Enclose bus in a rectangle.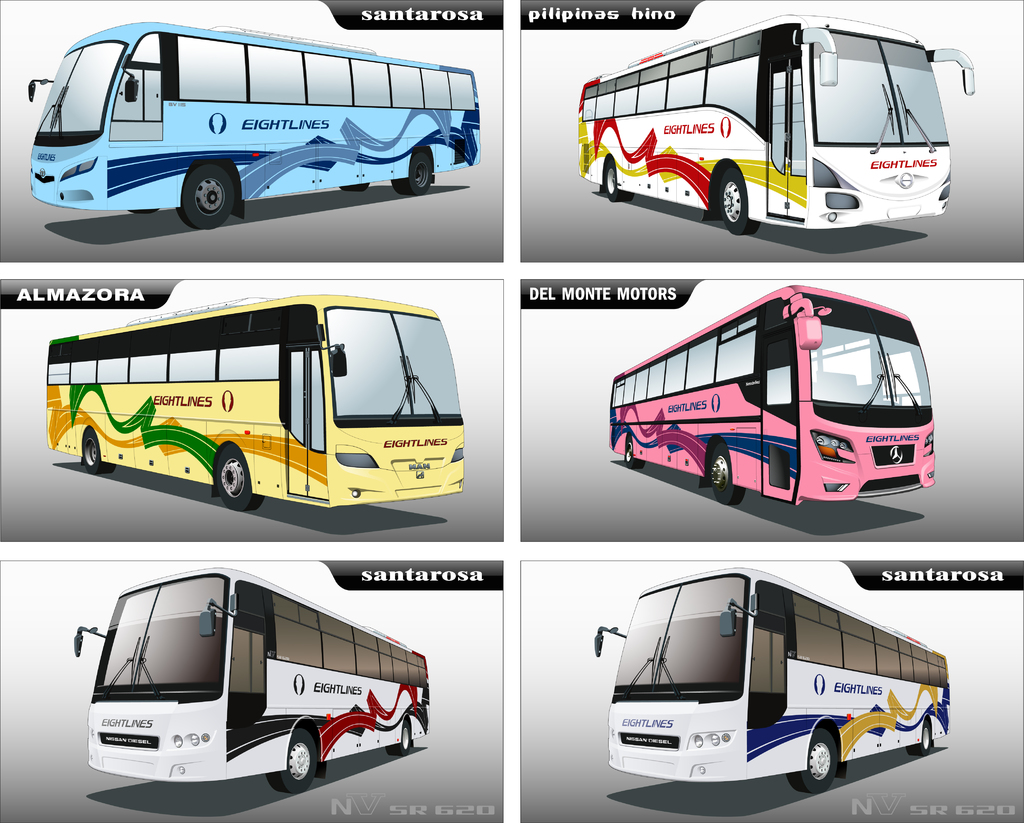
bbox(594, 567, 950, 793).
